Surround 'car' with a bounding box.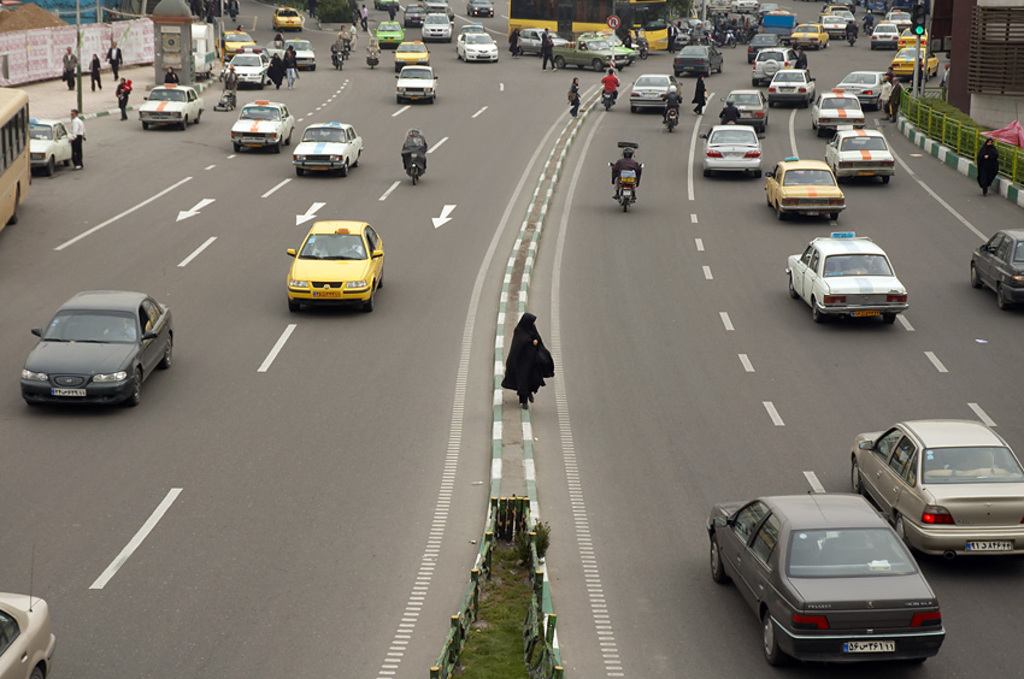
[265,0,306,28].
